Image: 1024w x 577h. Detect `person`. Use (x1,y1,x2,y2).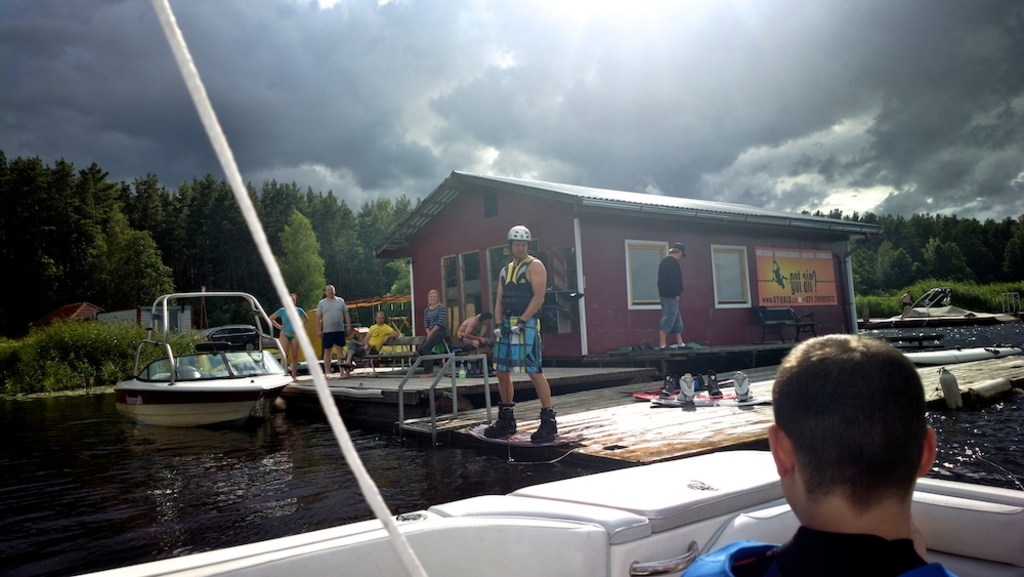
(682,332,956,576).
